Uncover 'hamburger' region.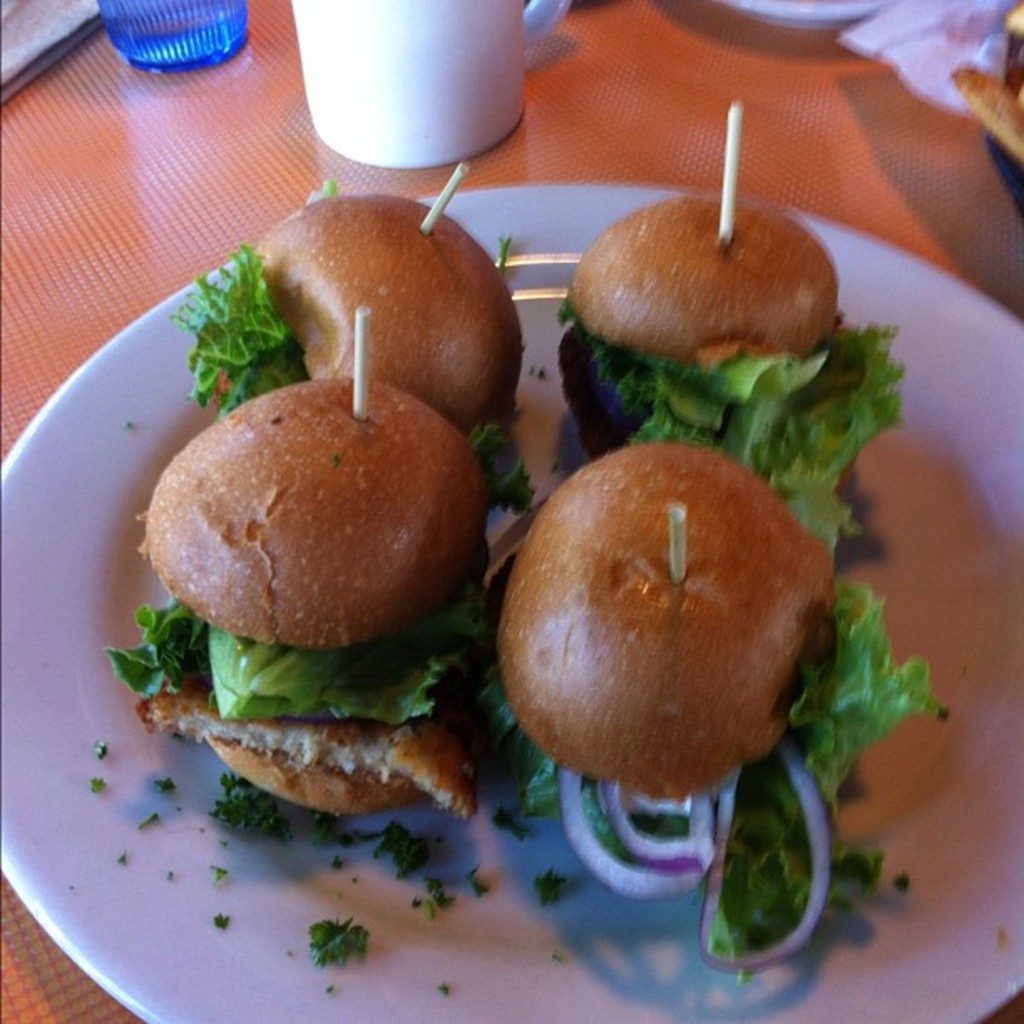
Uncovered: bbox(105, 381, 489, 817).
